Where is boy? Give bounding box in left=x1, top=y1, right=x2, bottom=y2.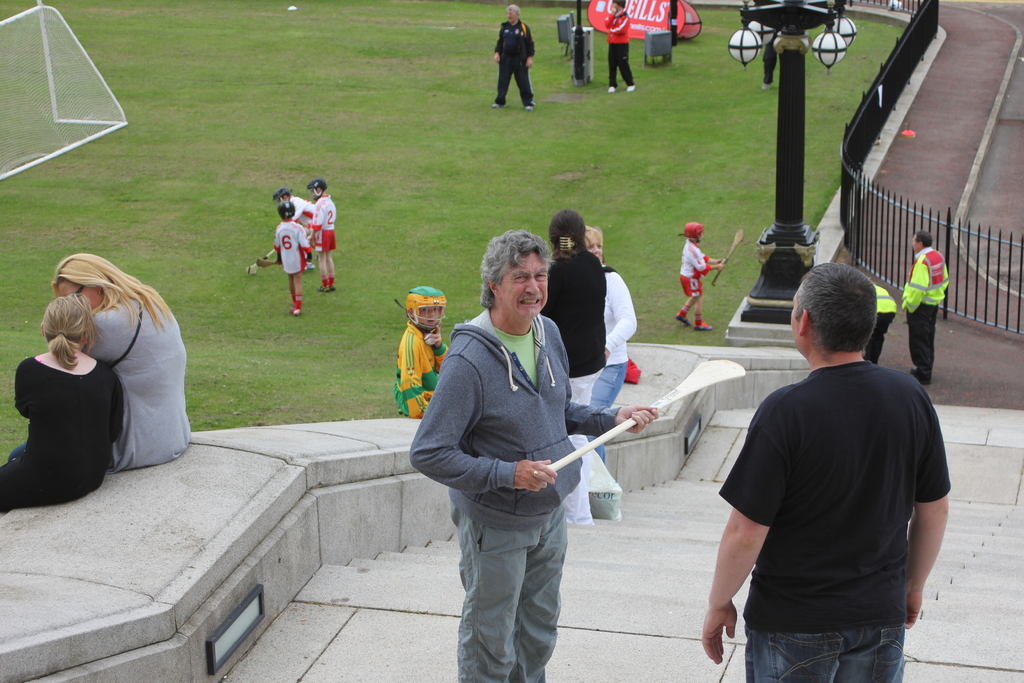
left=392, top=286, right=449, bottom=418.
